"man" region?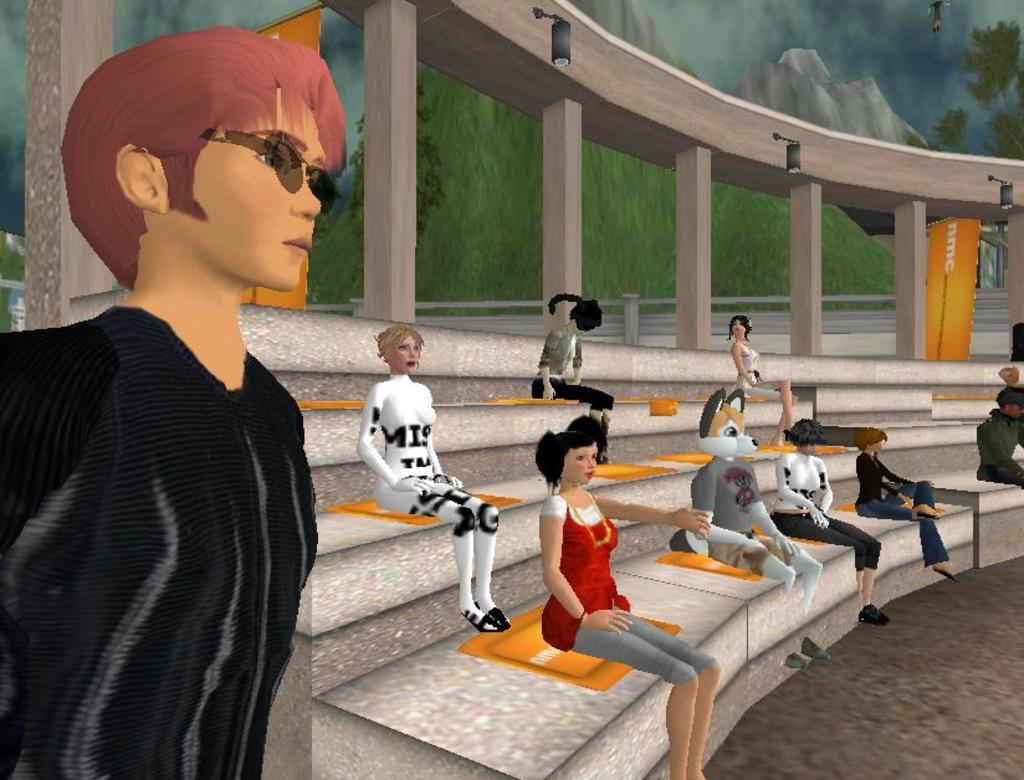
locate(0, 24, 350, 779)
